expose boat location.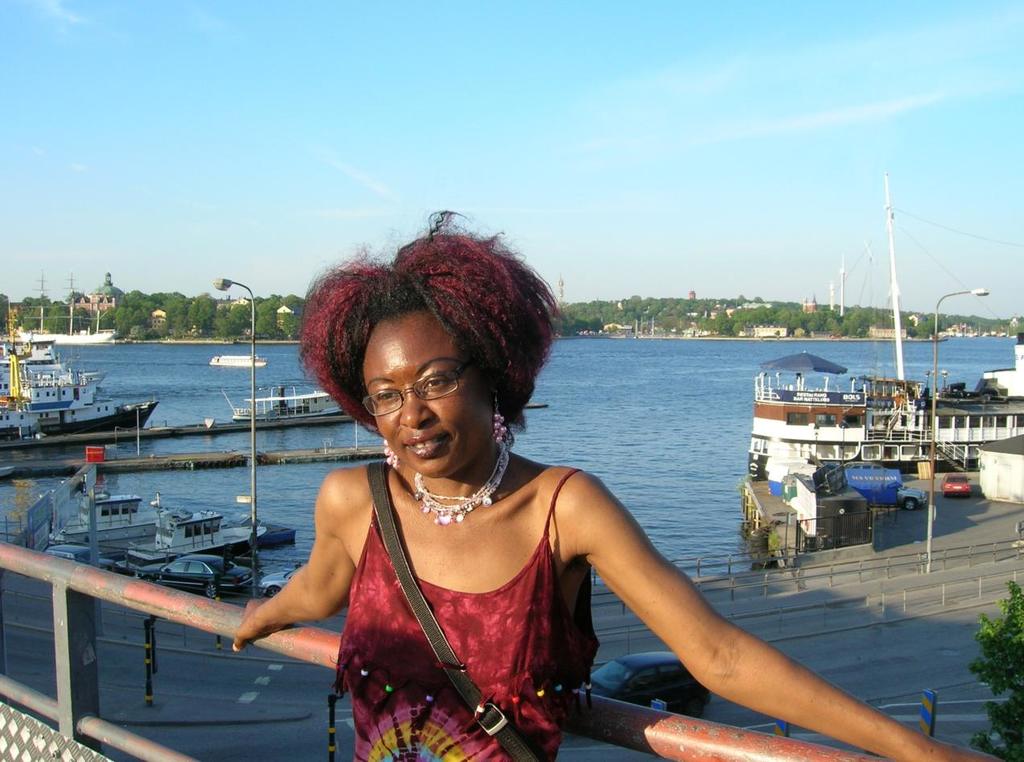
Exposed at bbox=[0, 300, 158, 439].
